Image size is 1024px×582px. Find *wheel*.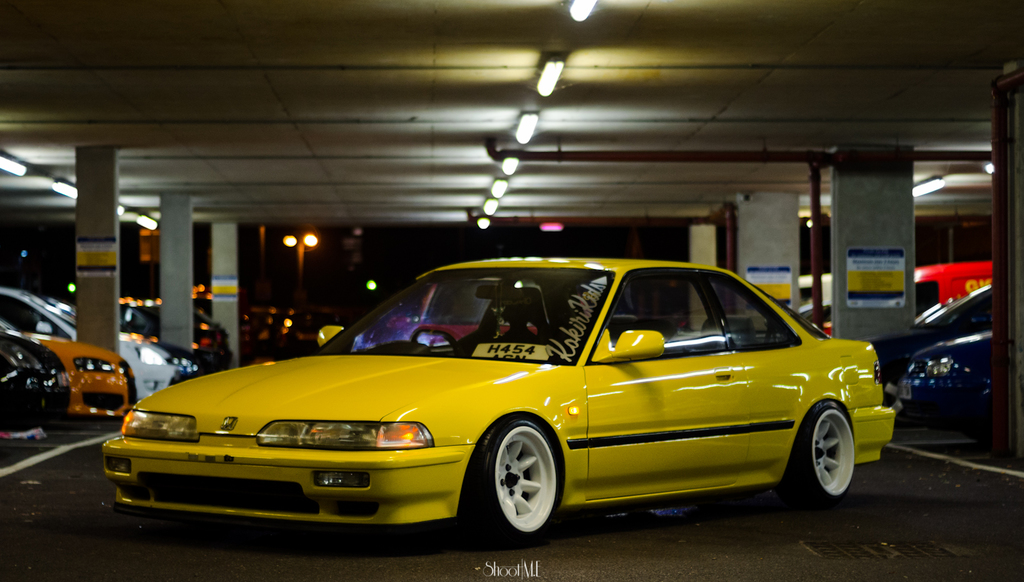
461, 413, 561, 547.
